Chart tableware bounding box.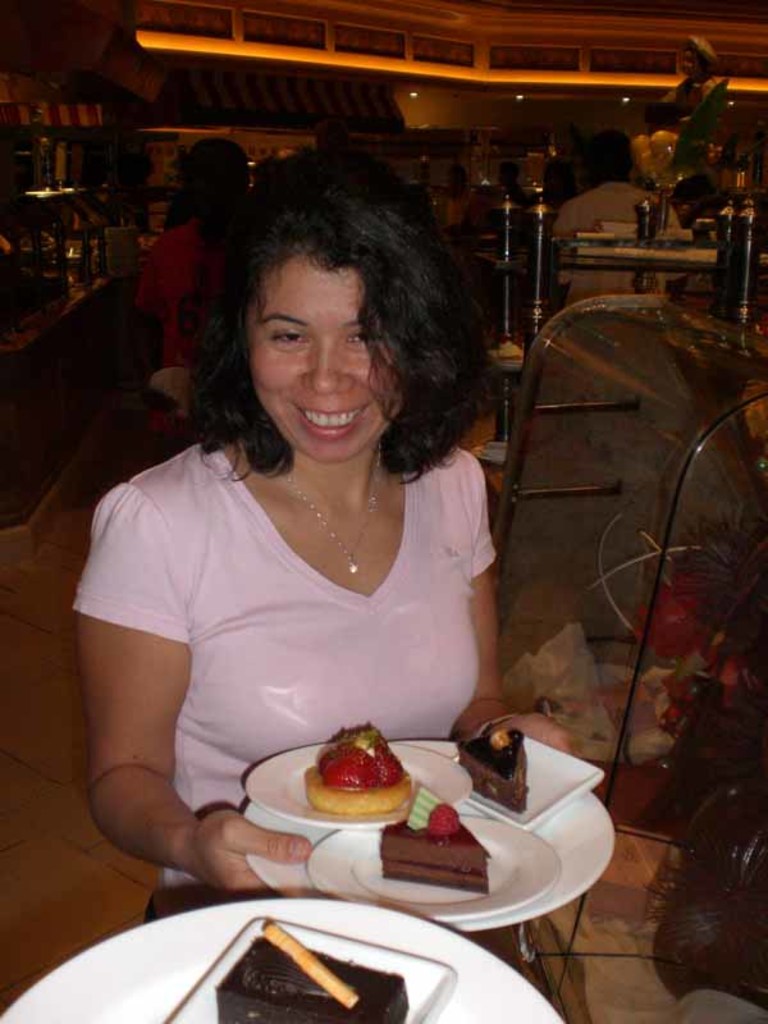
Charted: l=156, t=910, r=448, b=1023.
